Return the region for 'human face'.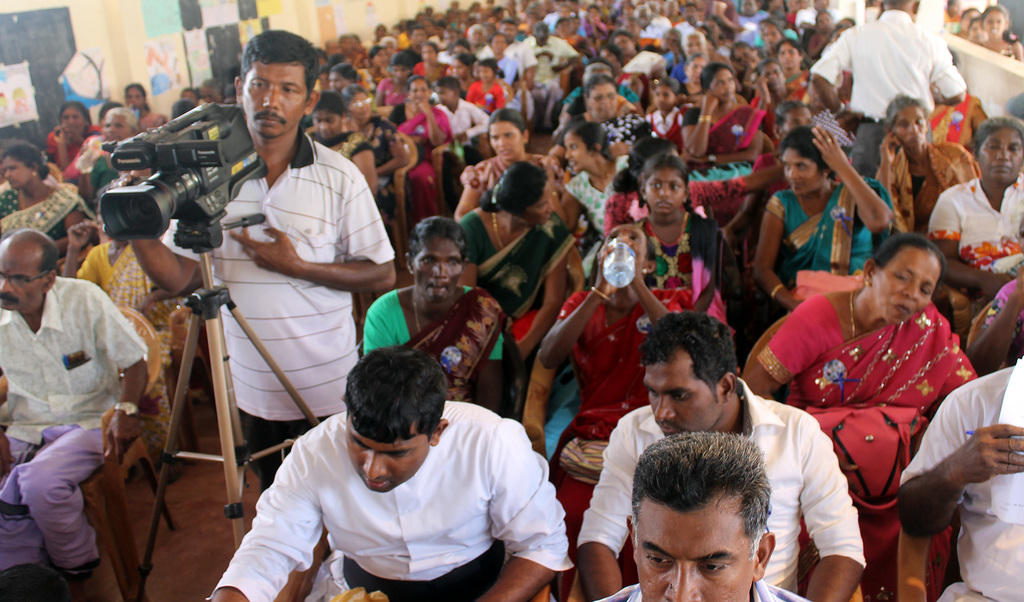
{"x1": 60, "y1": 108, "x2": 84, "y2": 136}.
